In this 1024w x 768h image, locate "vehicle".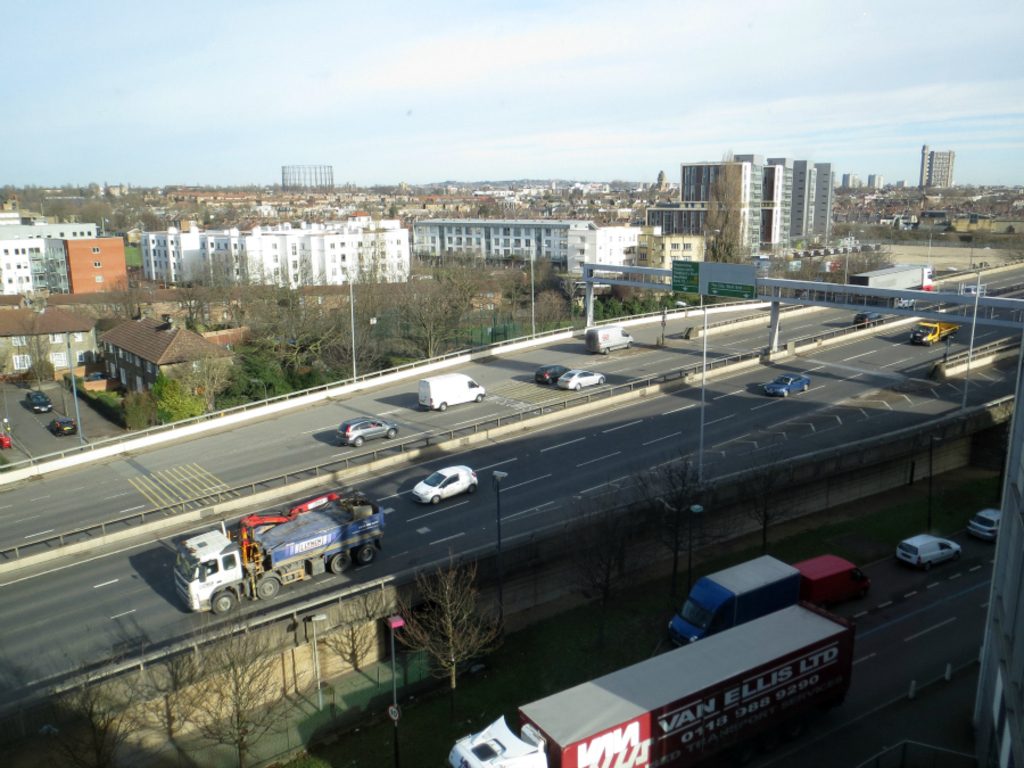
Bounding box: 26, 383, 53, 412.
